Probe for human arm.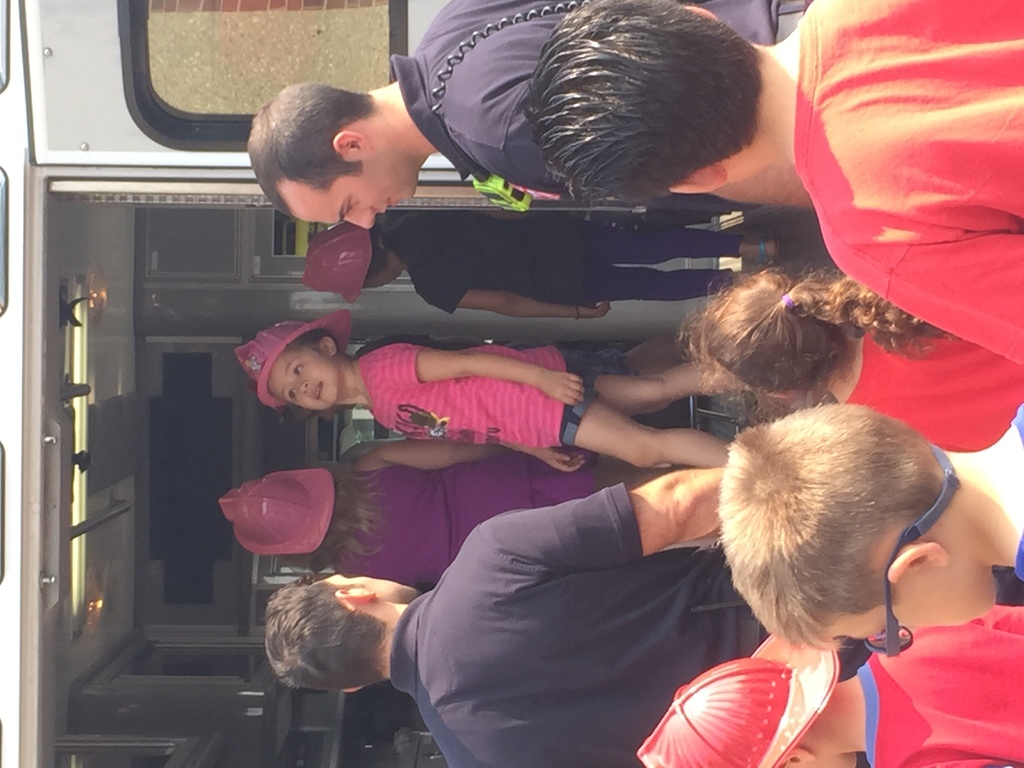
Probe result: box(499, 436, 577, 475).
